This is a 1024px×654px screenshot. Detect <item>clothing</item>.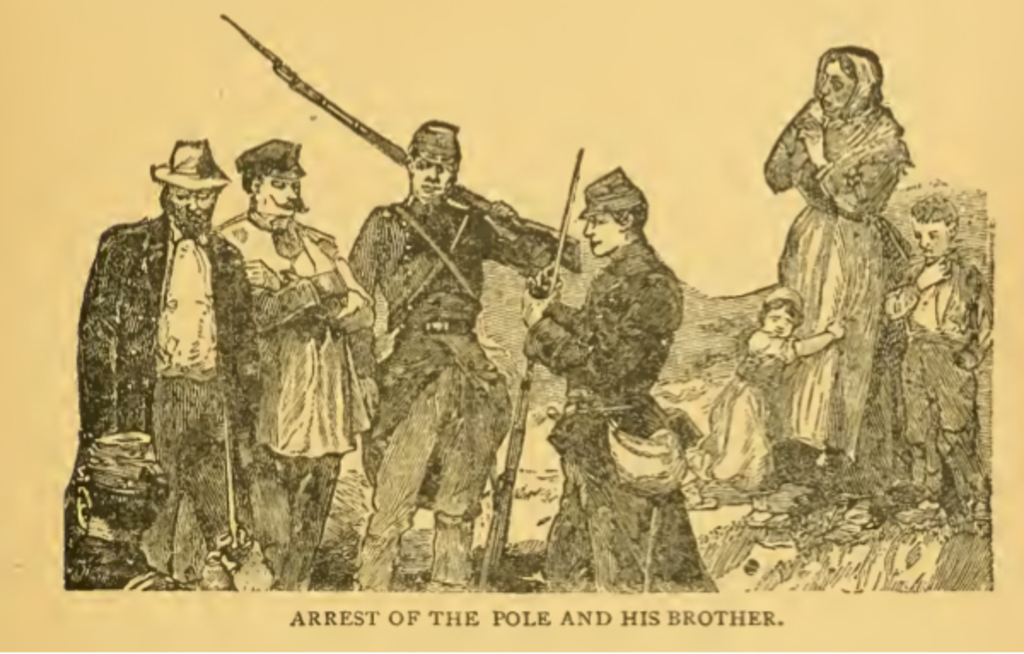
rect(213, 208, 382, 594).
